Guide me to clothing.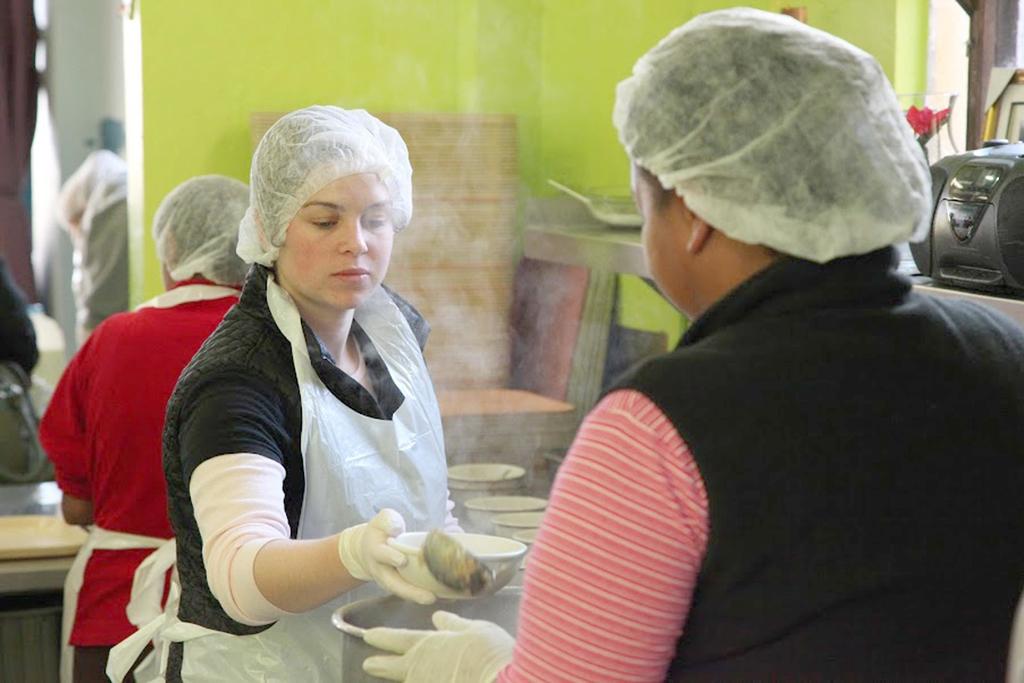
Guidance: (left=141, top=203, right=465, bottom=644).
